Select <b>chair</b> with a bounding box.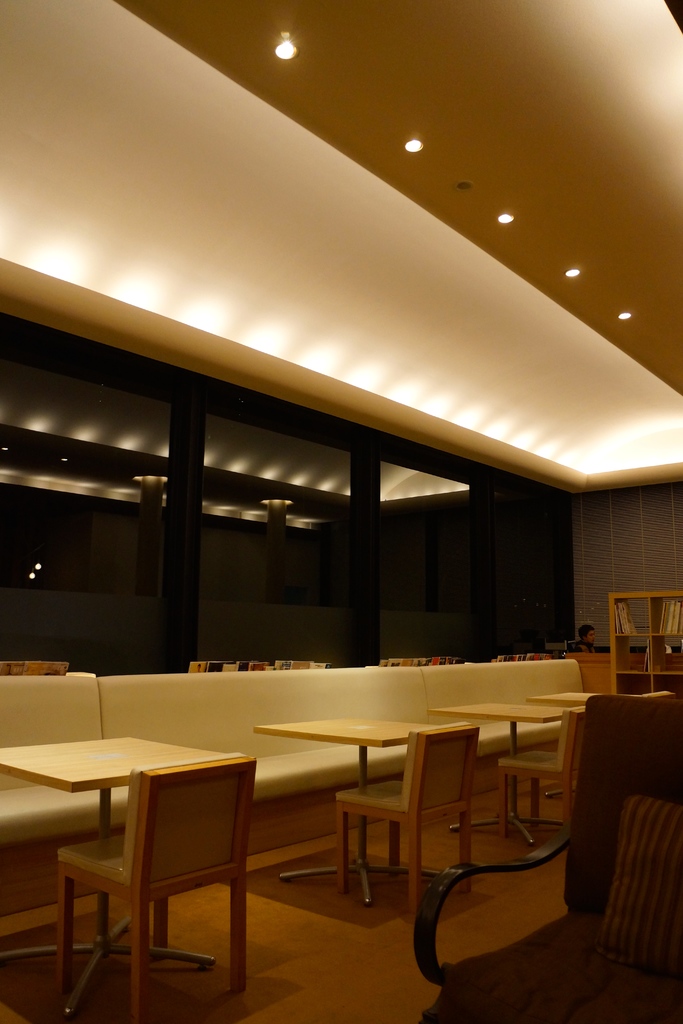
region(339, 725, 473, 920).
